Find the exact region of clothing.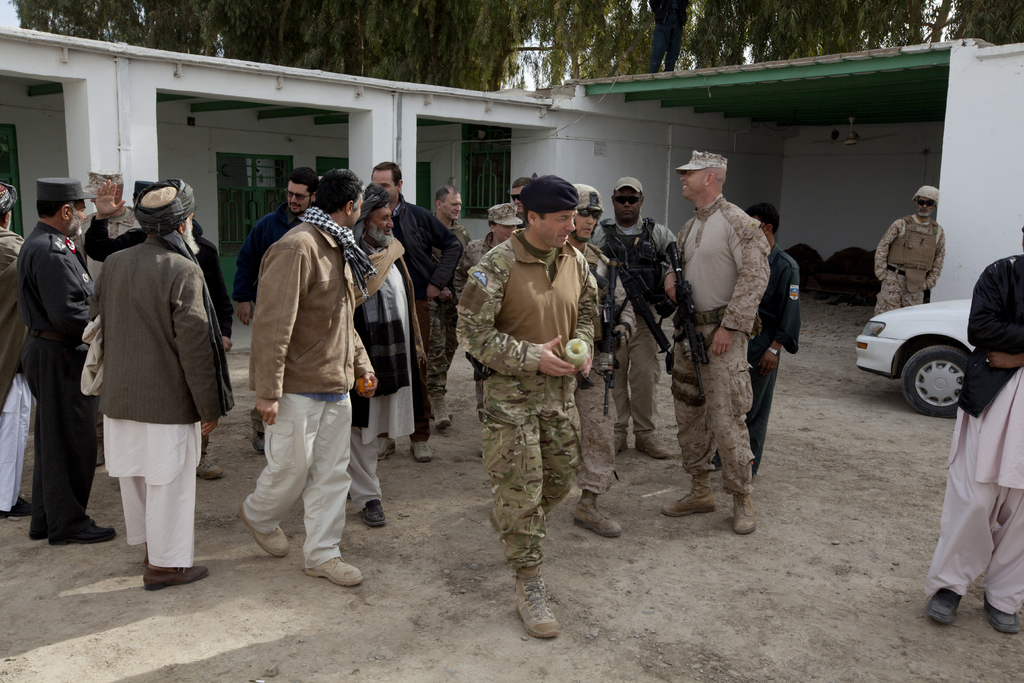
Exact region: (x1=870, y1=210, x2=948, y2=317).
